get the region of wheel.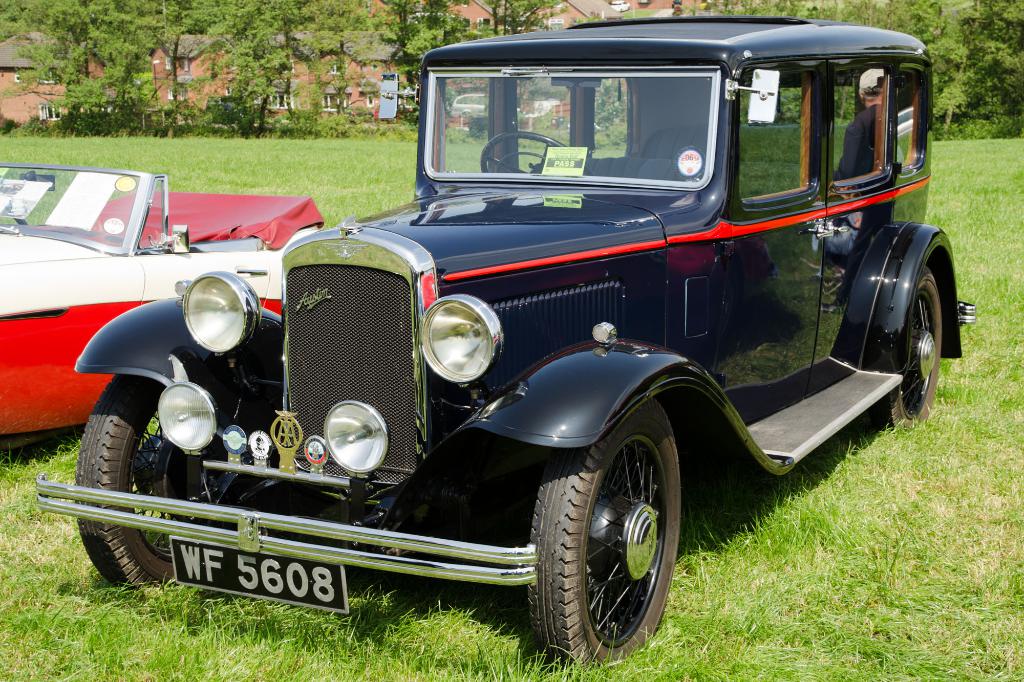
left=15, top=218, right=27, bottom=223.
